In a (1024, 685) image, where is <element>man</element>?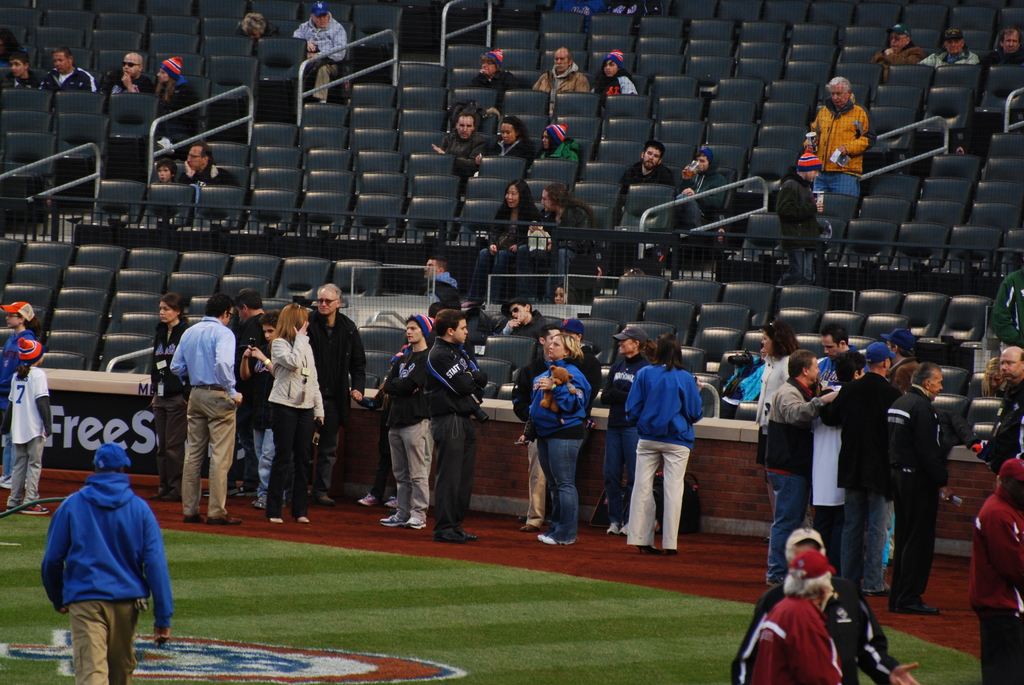
box=[419, 305, 492, 552].
